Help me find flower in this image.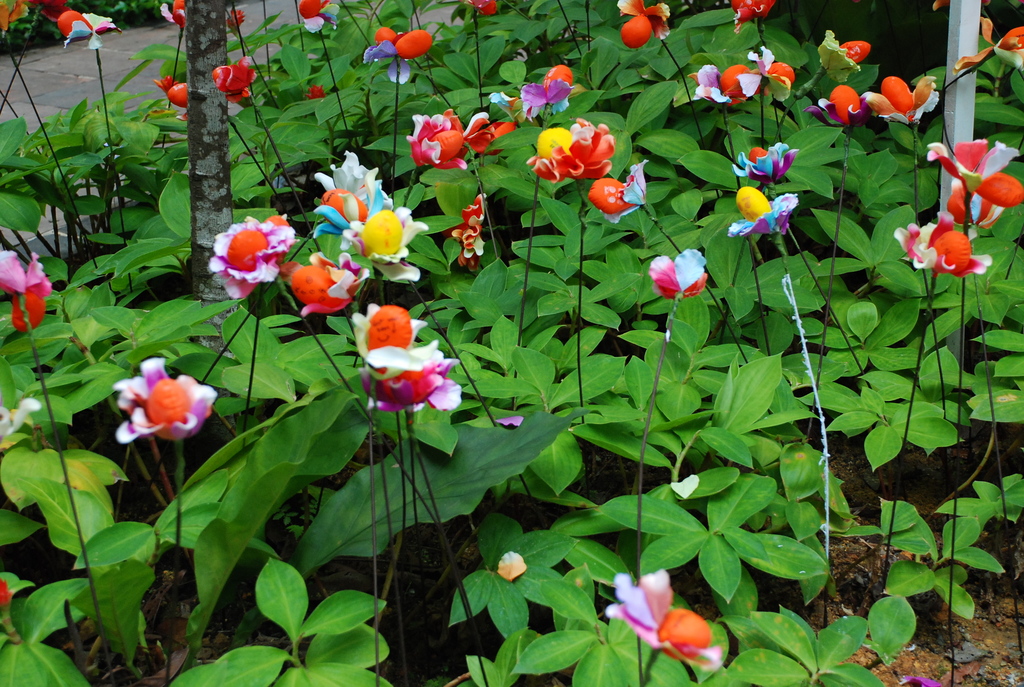
Found it: [724,184,794,239].
